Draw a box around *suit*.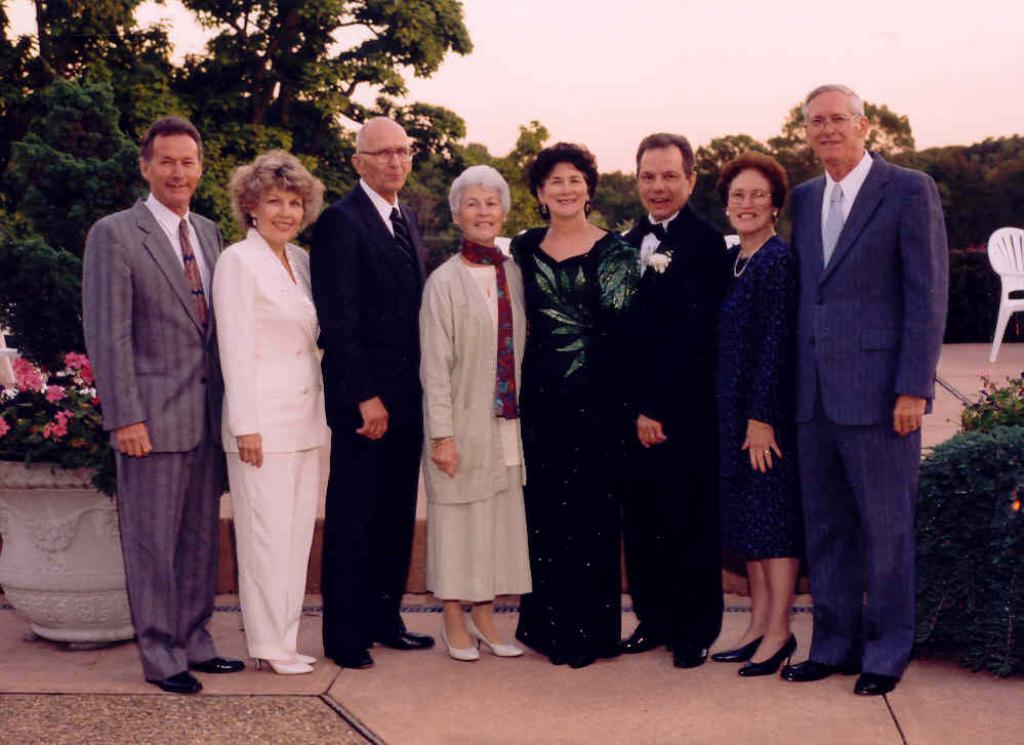
[left=83, top=189, right=222, bottom=681].
